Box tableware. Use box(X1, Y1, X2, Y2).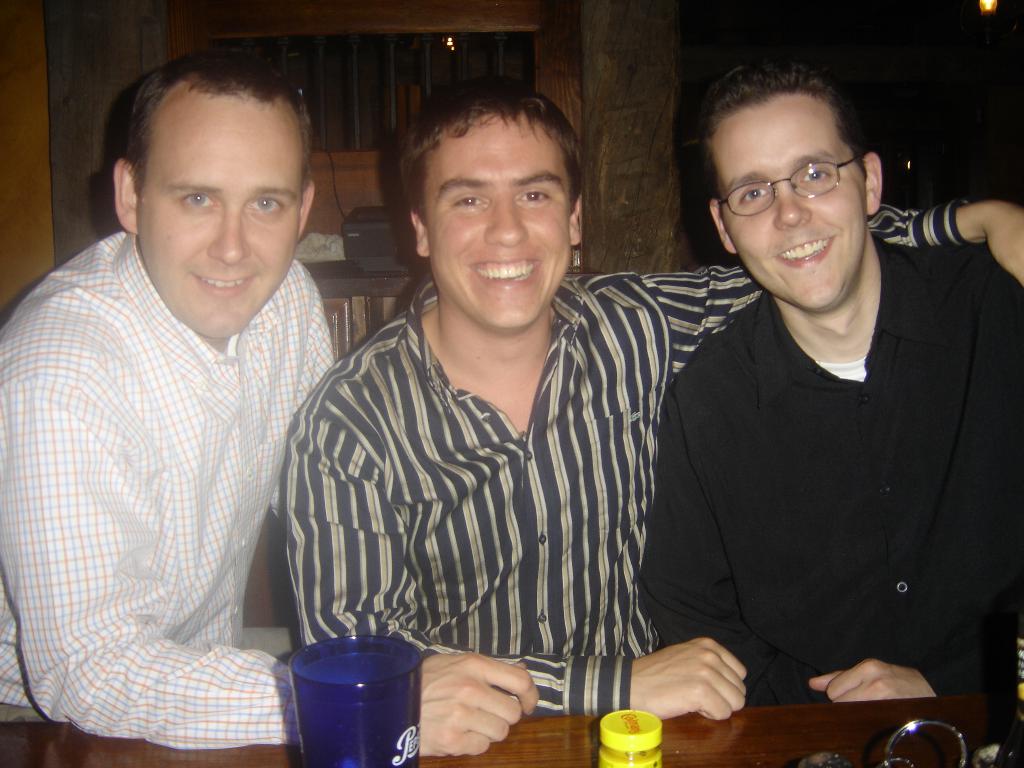
box(292, 653, 429, 752).
